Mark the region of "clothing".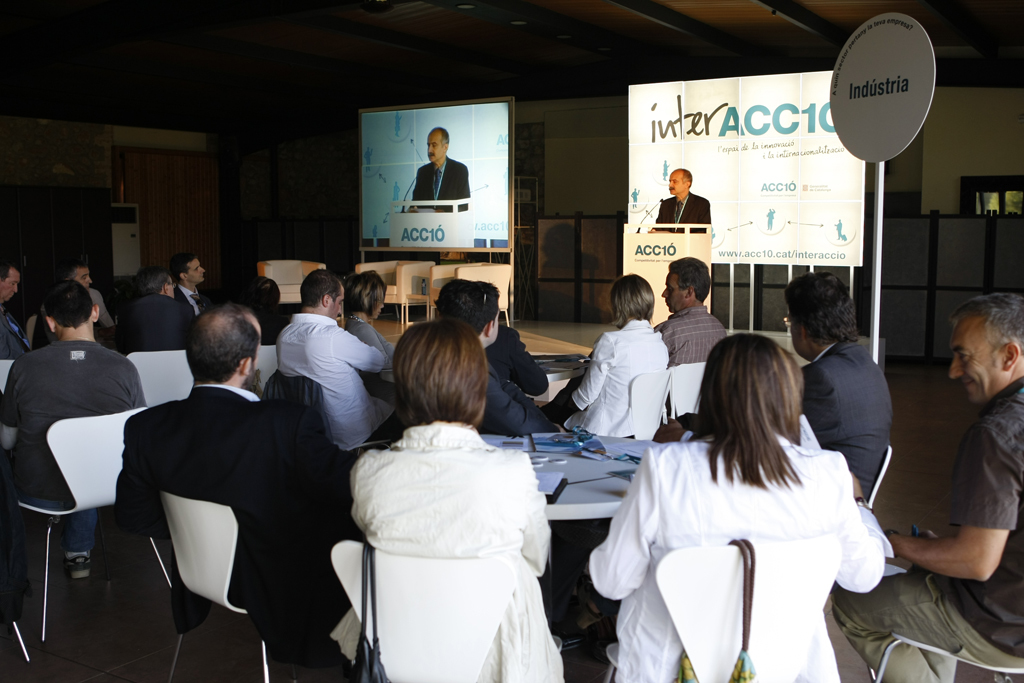
Region: (x1=358, y1=324, x2=404, y2=373).
